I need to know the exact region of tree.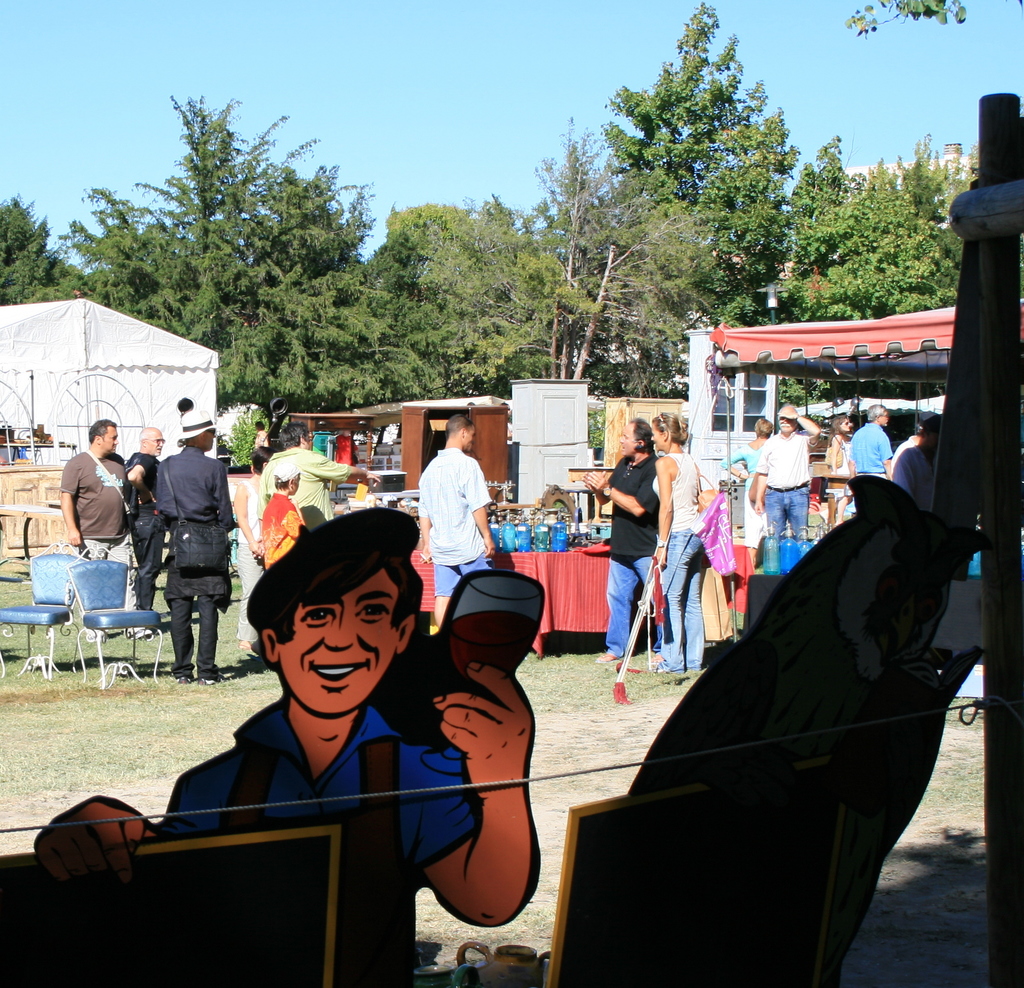
Region: Rect(62, 81, 442, 458).
